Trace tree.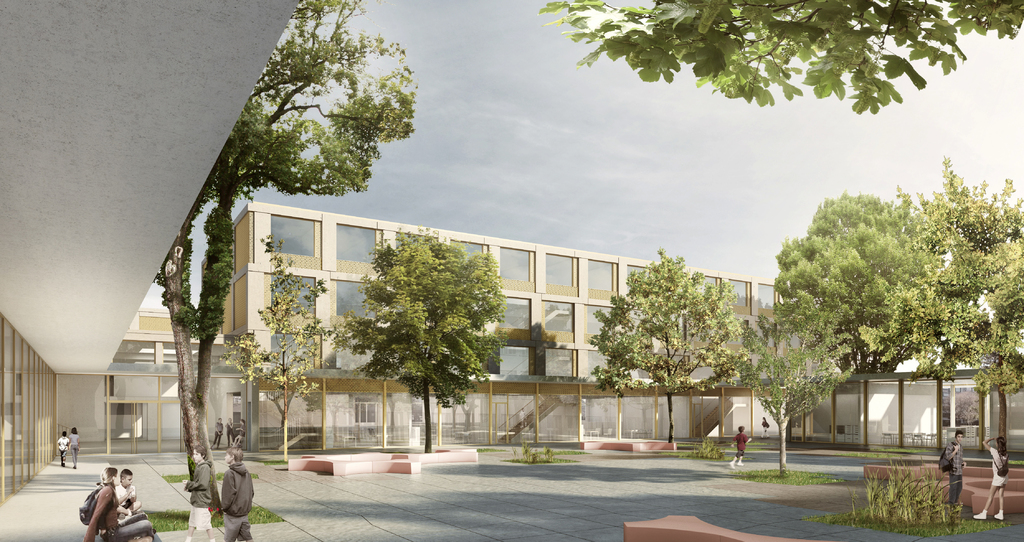
Traced to [765, 185, 943, 380].
